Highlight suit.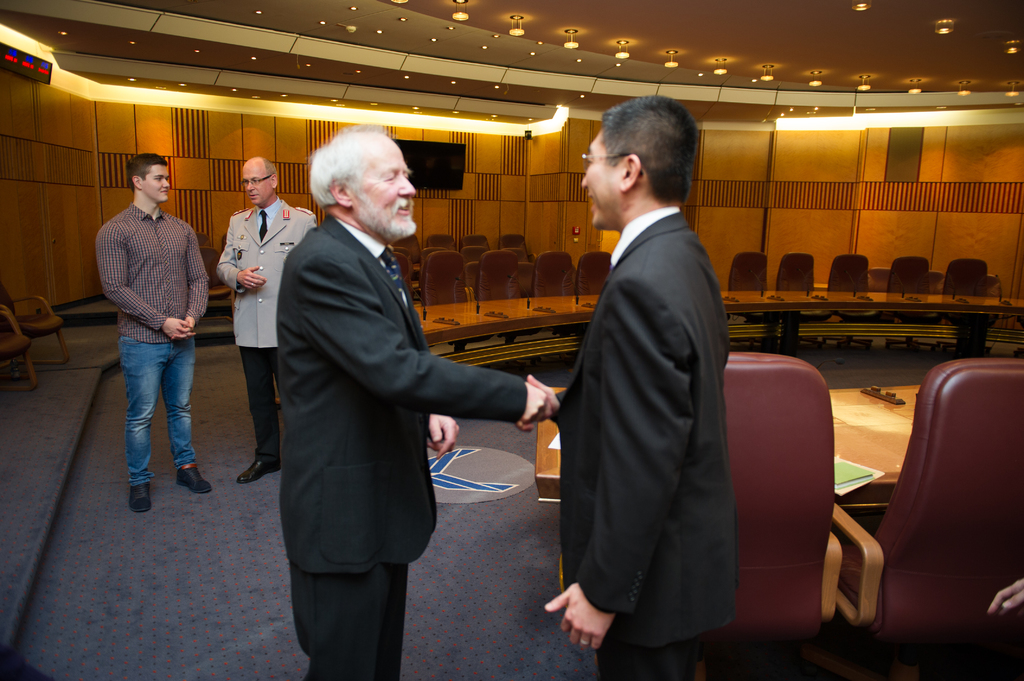
Highlighted region: <region>549, 202, 731, 675</region>.
